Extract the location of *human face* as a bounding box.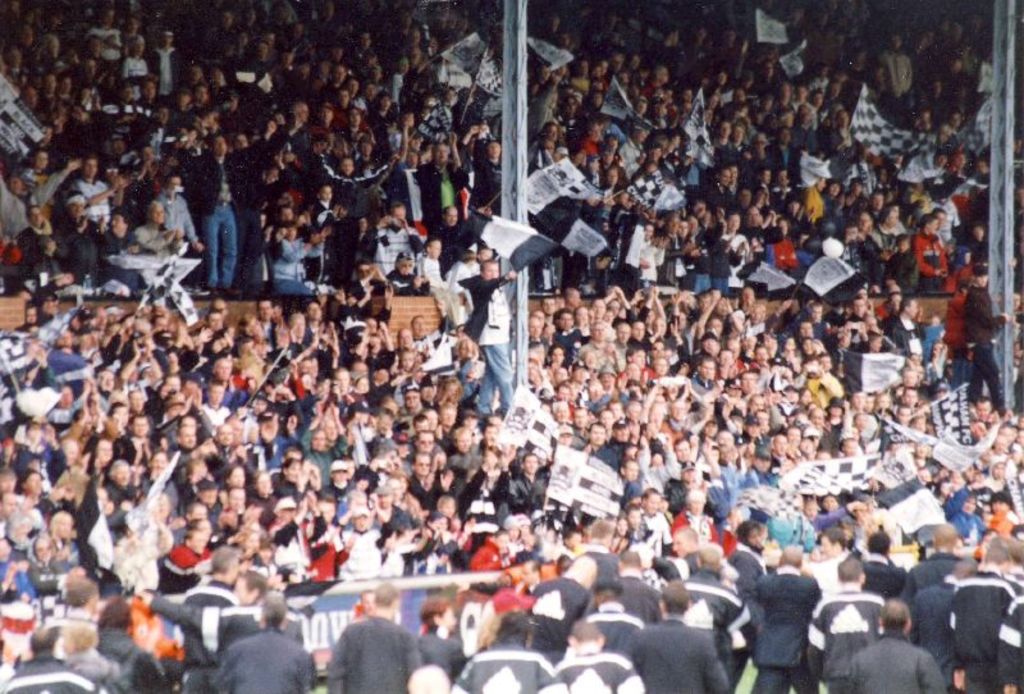
bbox=[557, 29, 573, 49].
